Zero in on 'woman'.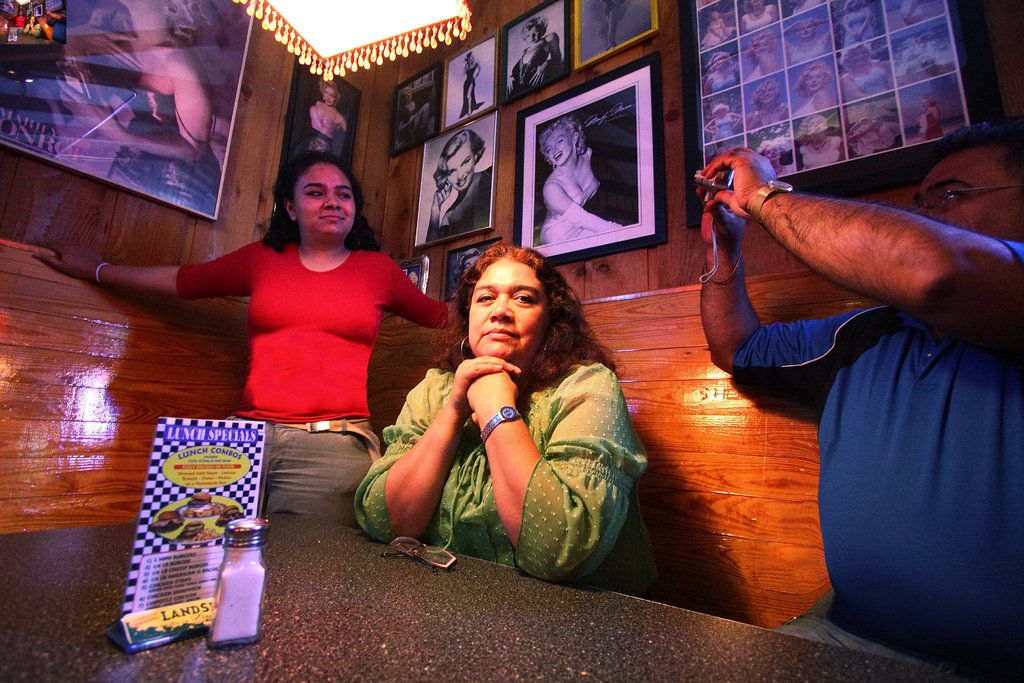
Zeroed in: BBox(852, 106, 903, 154).
